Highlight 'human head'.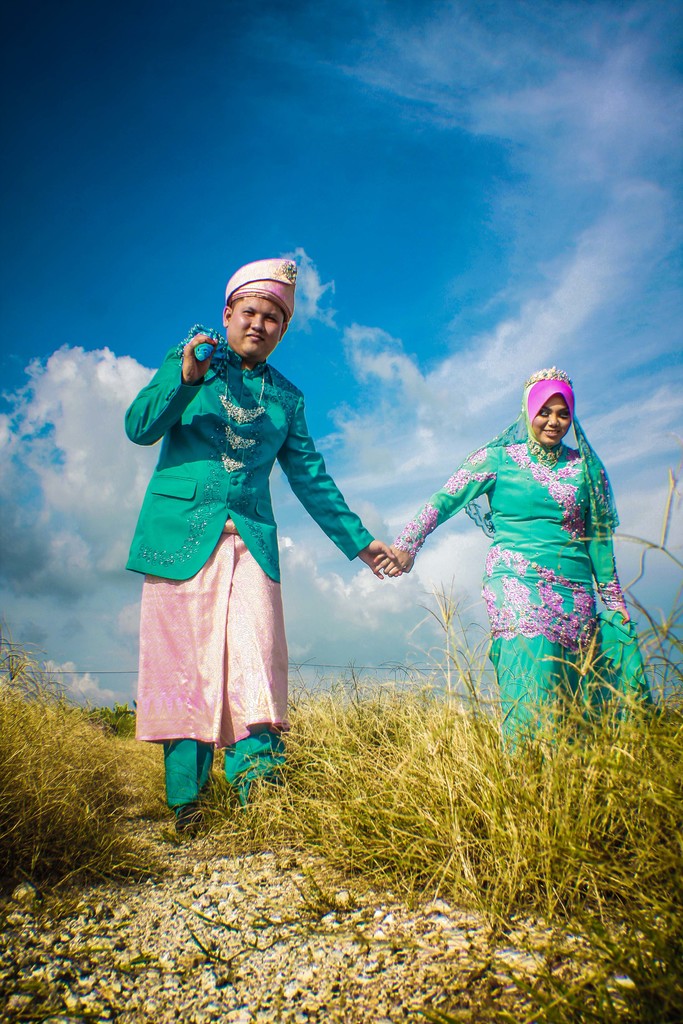
Highlighted region: {"left": 218, "top": 246, "right": 310, "bottom": 340}.
